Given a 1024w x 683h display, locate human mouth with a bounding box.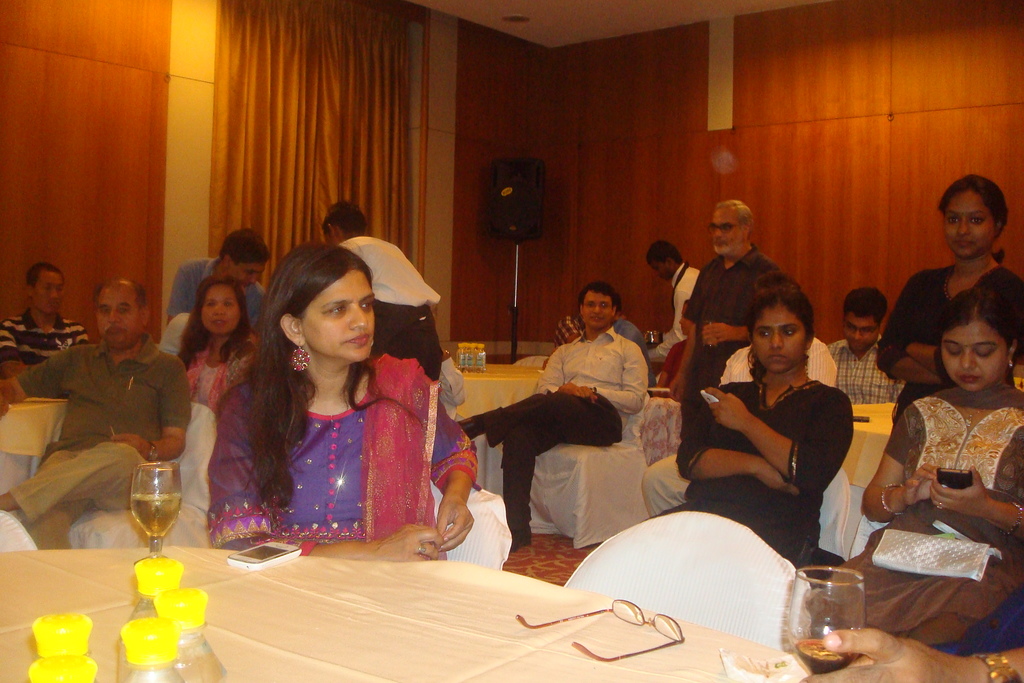
Located: (767, 353, 790, 362).
